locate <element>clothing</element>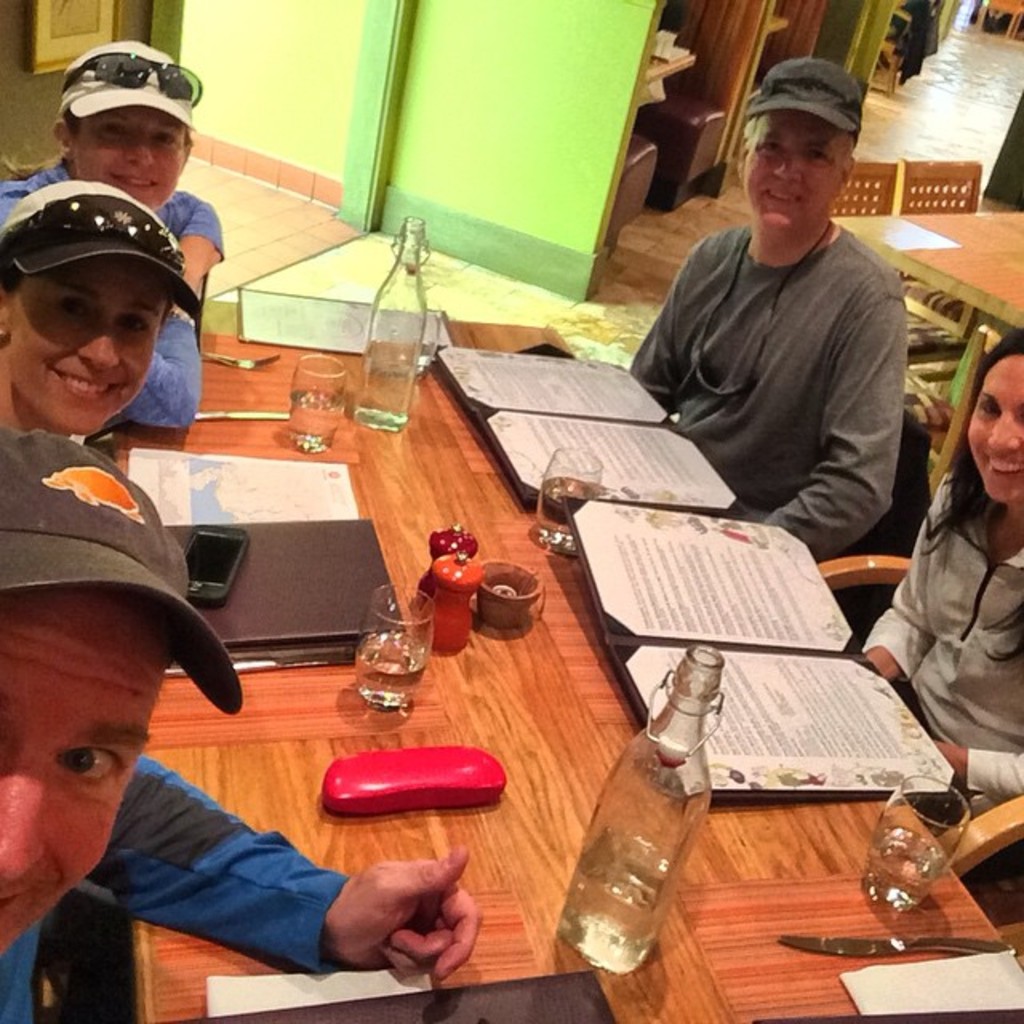
bbox=(861, 474, 1022, 814)
